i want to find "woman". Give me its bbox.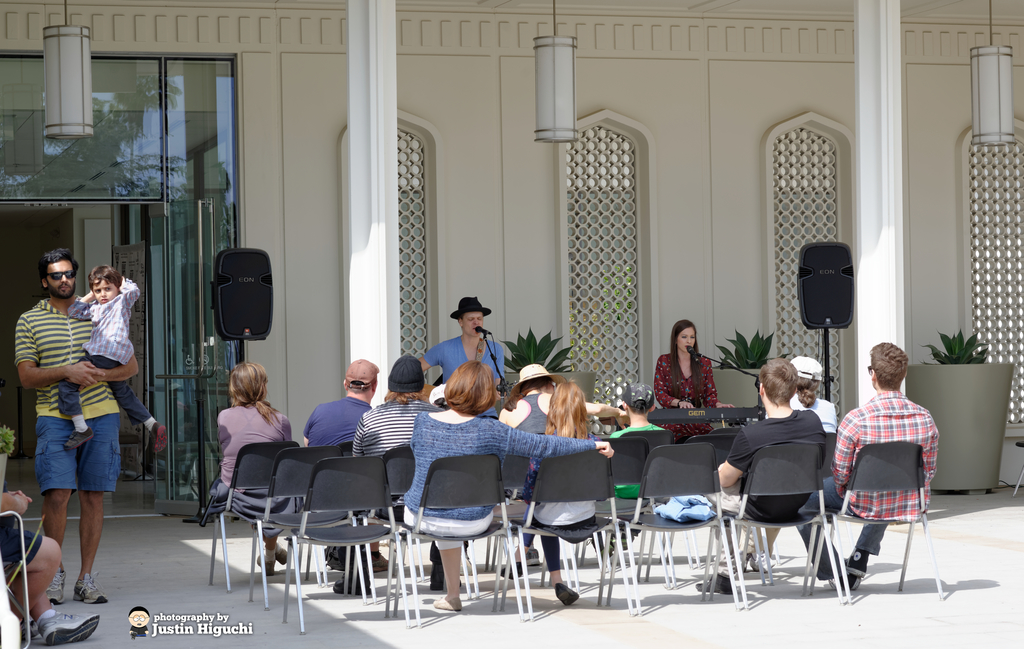
645/322/734/446.
